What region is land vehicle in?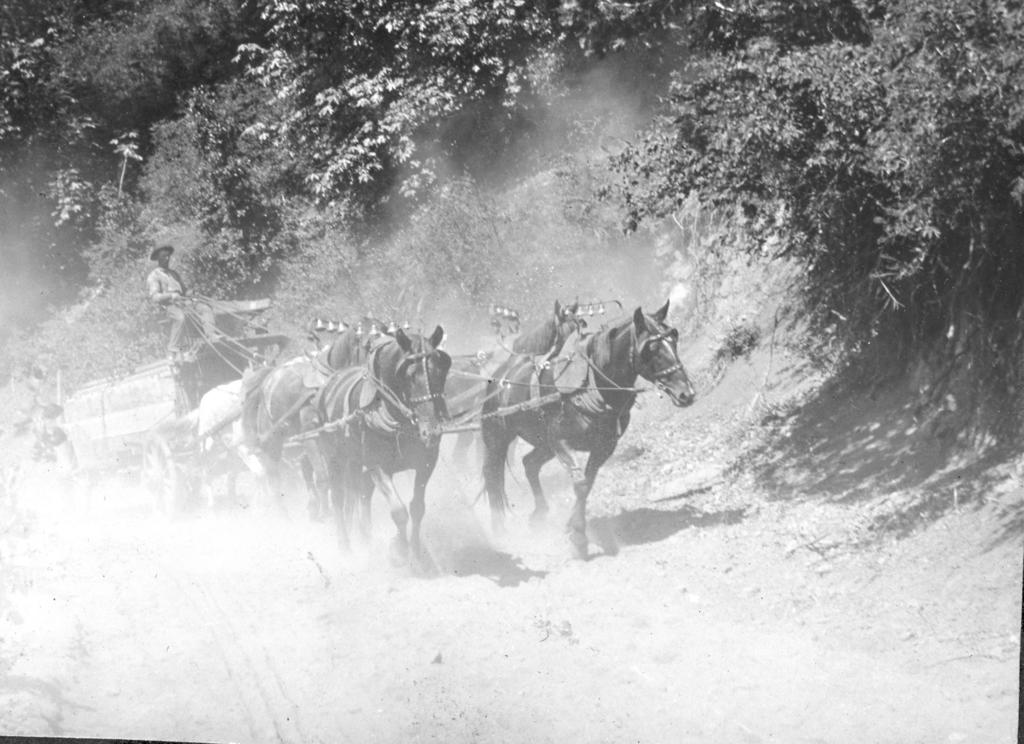
Rect(52, 286, 694, 569).
